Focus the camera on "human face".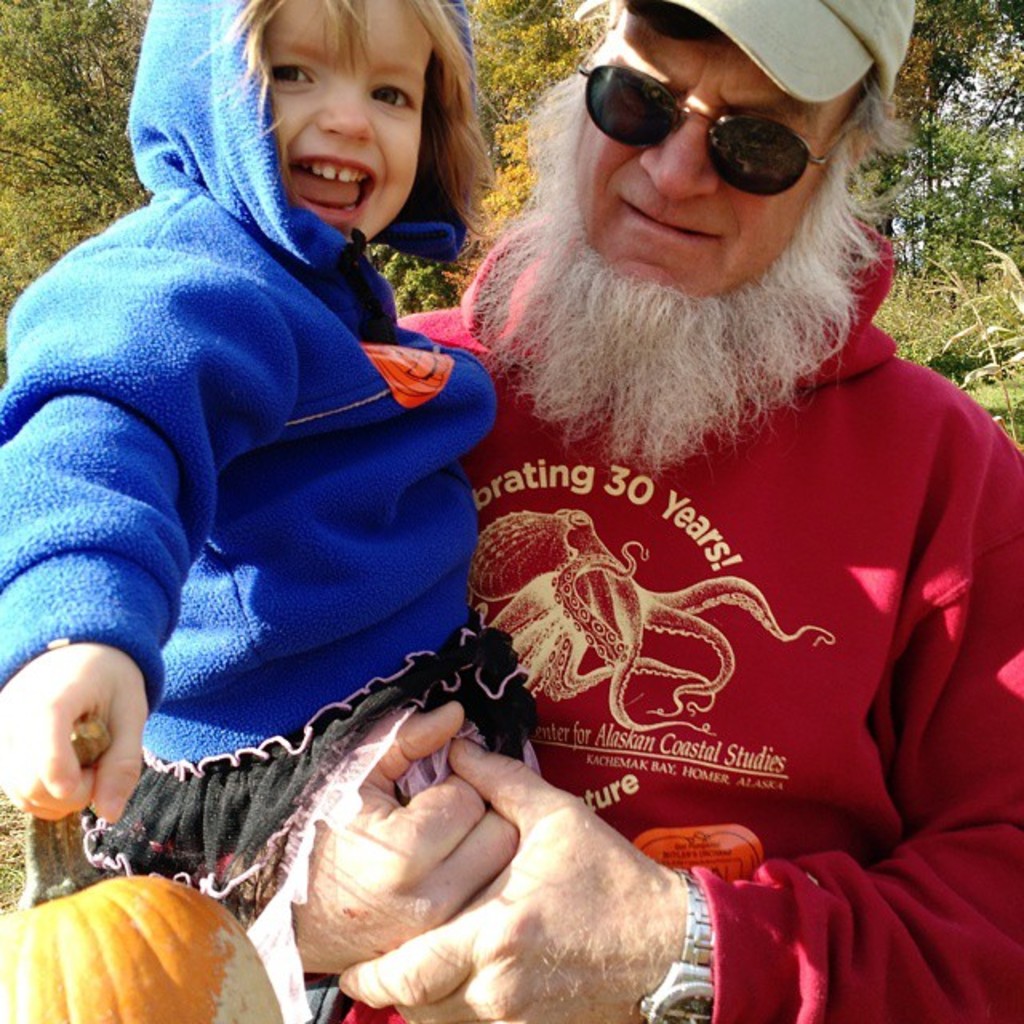
Focus region: <box>262,0,429,243</box>.
